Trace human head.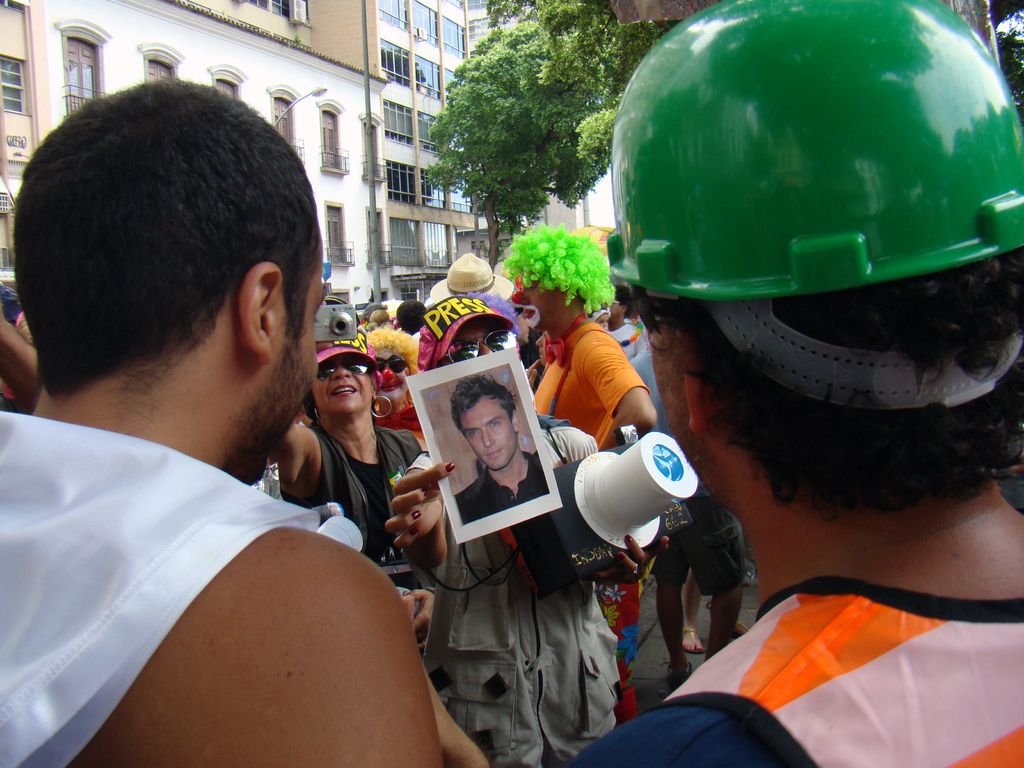
Traced to crop(510, 241, 588, 338).
